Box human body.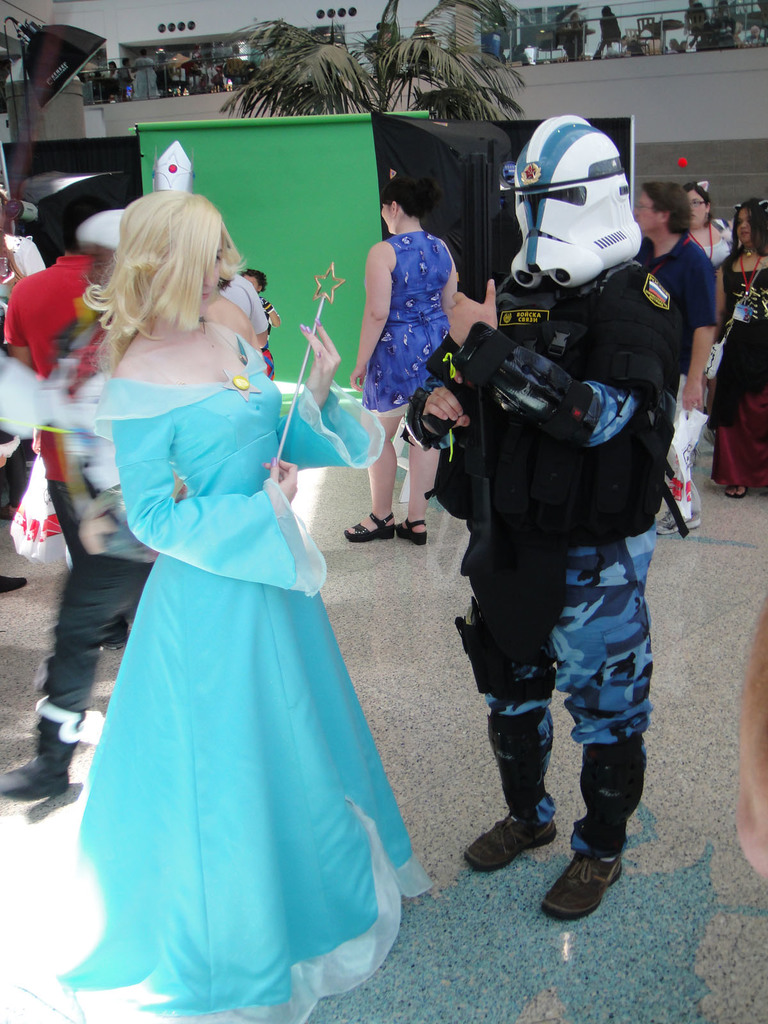
{"left": 635, "top": 173, "right": 719, "bottom": 524}.
